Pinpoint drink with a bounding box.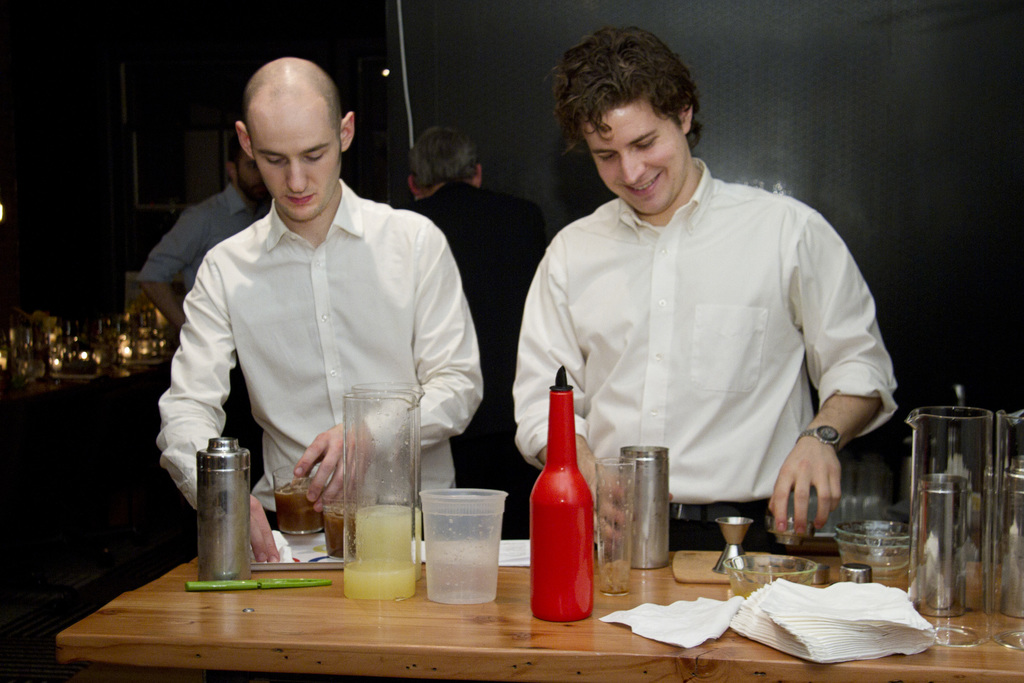
bbox=(323, 507, 352, 560).
